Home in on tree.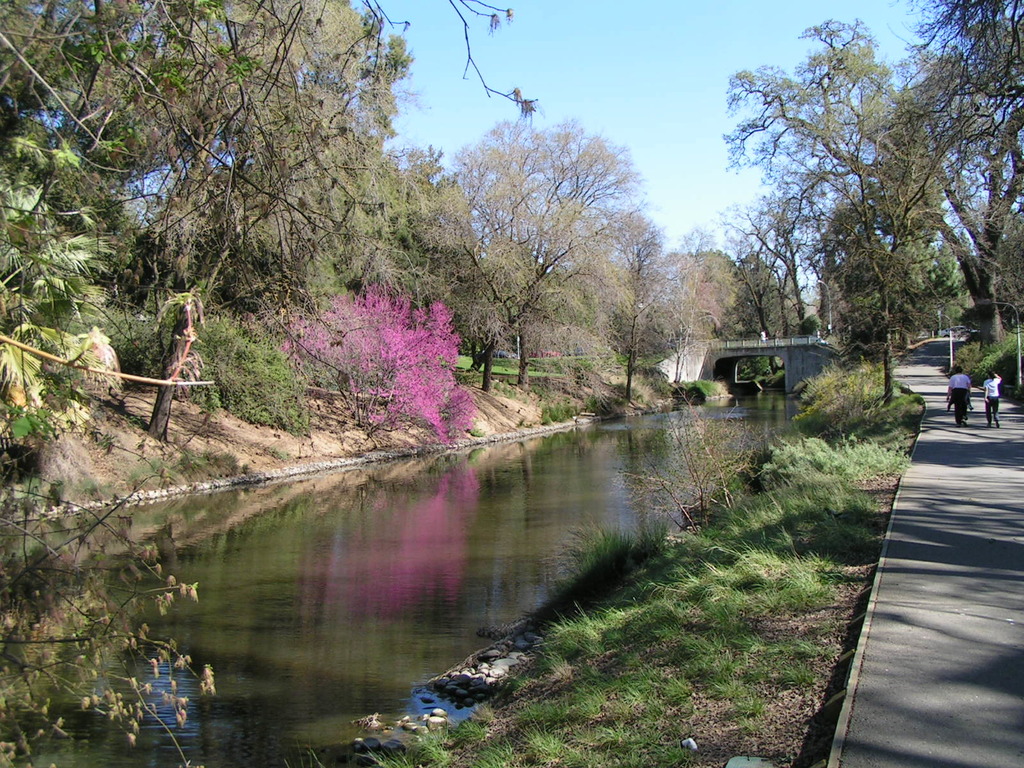
Homed in at Rect(132, 0, 401, 428).
